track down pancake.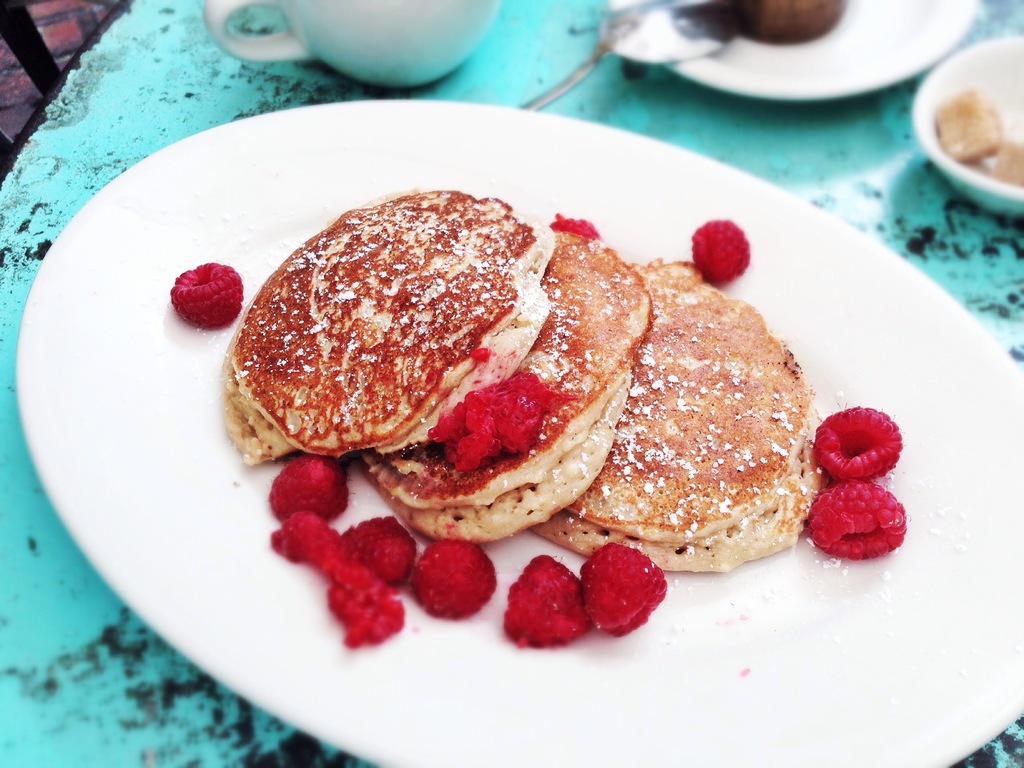
Tracked to 531,255,833,576.
